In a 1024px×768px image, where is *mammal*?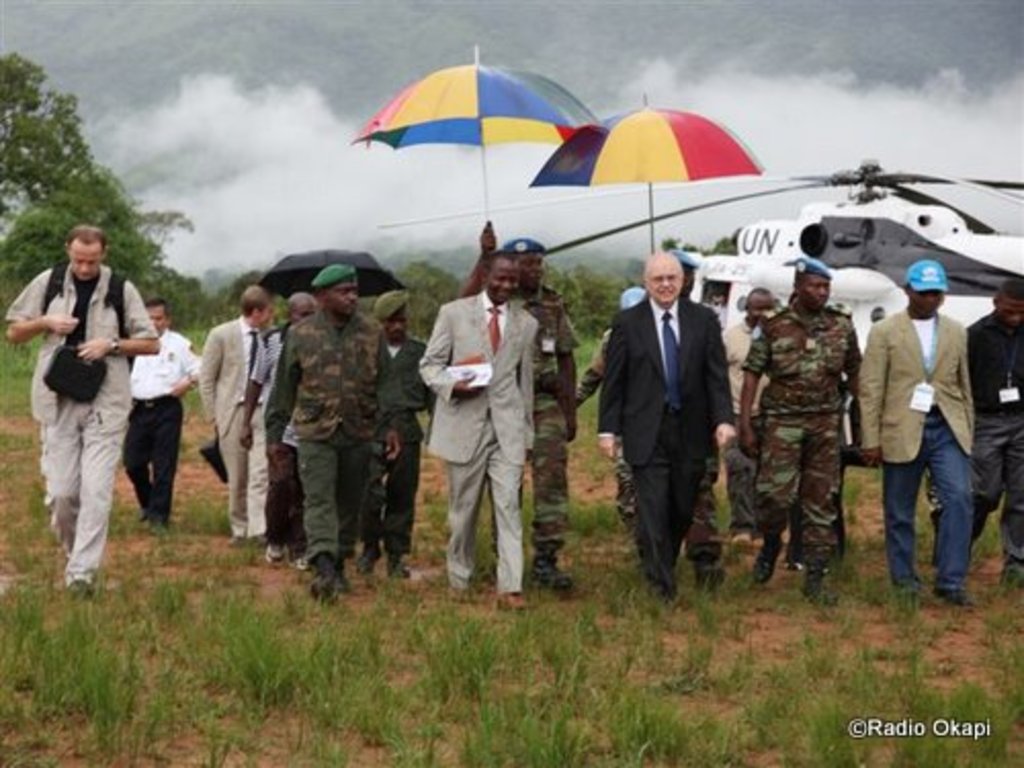
Rect(412, 248, 541, 612).
